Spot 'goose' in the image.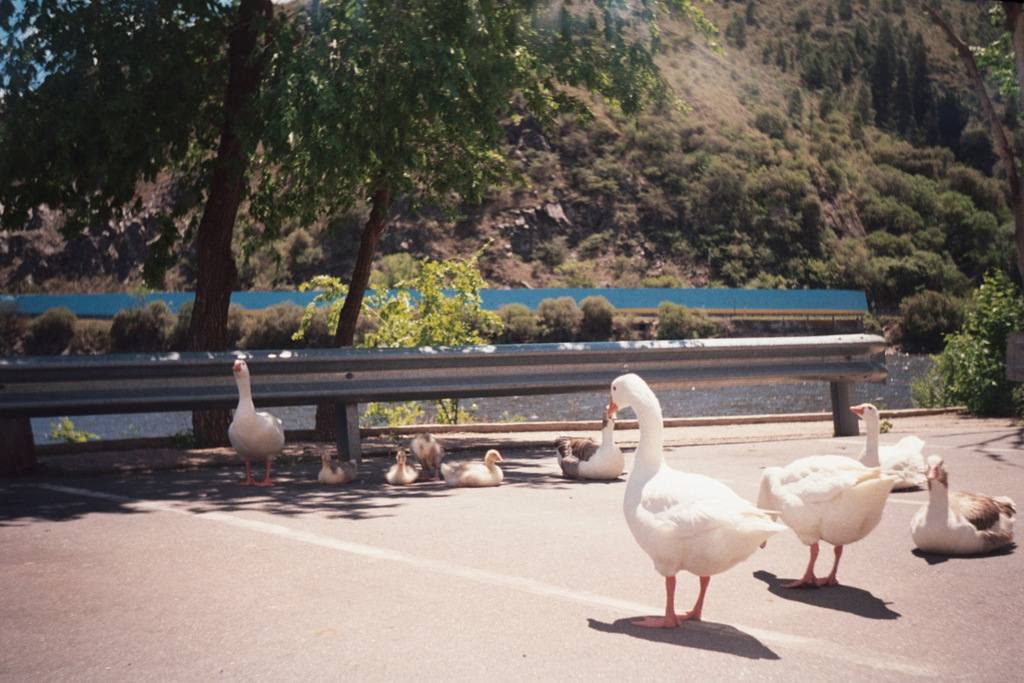
'goose' found at 848/401/931/496.
